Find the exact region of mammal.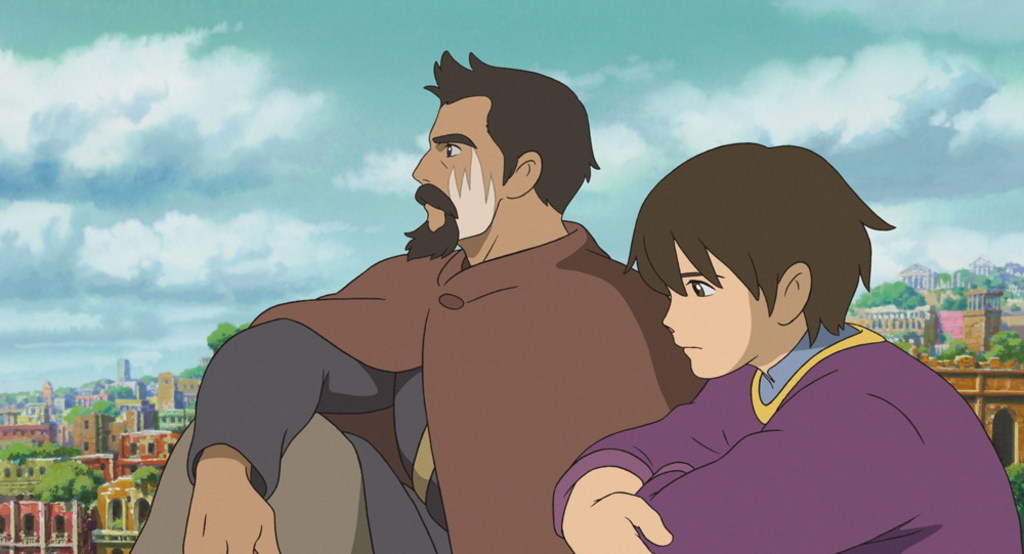
Exact region: 124 48 700 553.
